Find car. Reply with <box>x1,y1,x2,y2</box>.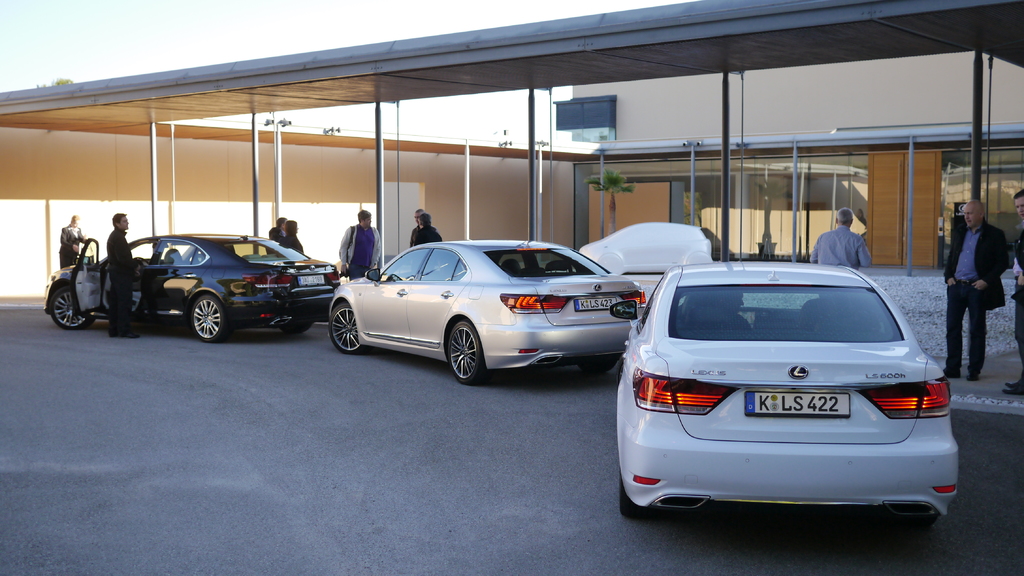
<box>47,229,344,342</box>.
